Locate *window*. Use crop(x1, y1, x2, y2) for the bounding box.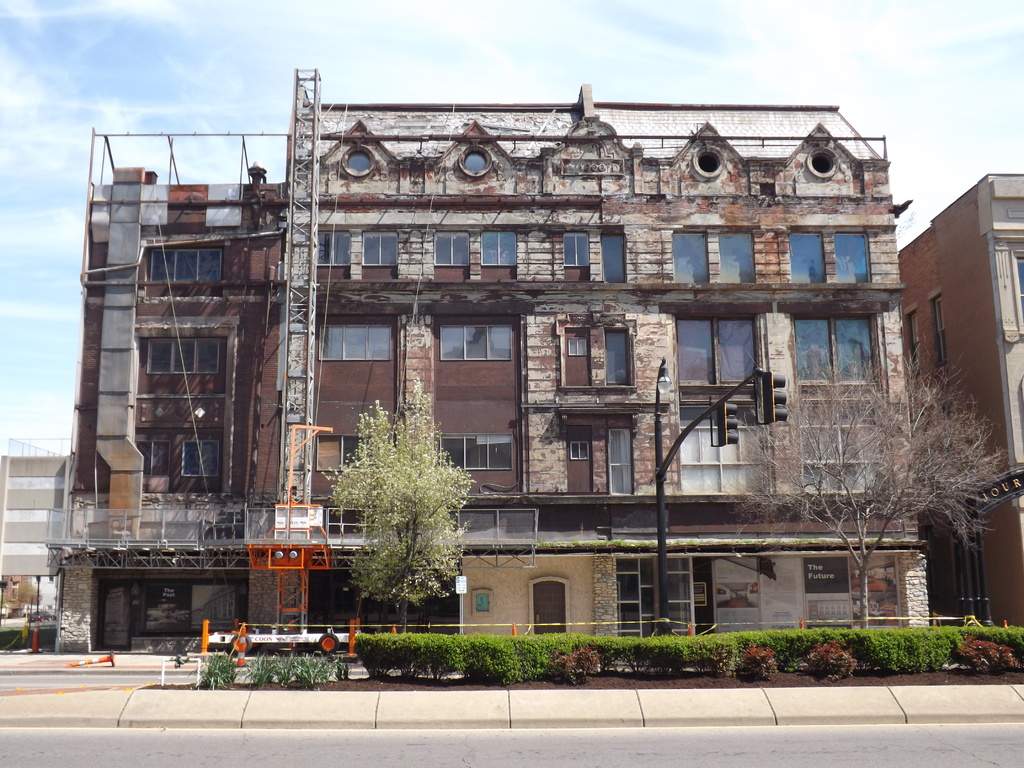
crop(568, 442, 590, 460).
